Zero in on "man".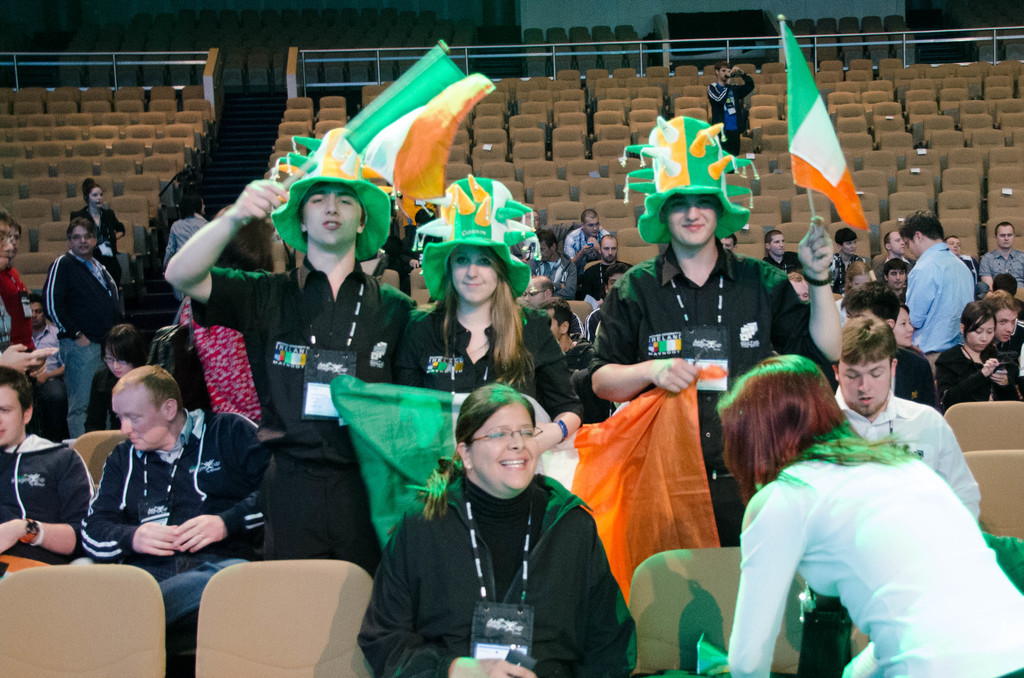
Zeroed in: bbox(982, 288, 1023, 401).
